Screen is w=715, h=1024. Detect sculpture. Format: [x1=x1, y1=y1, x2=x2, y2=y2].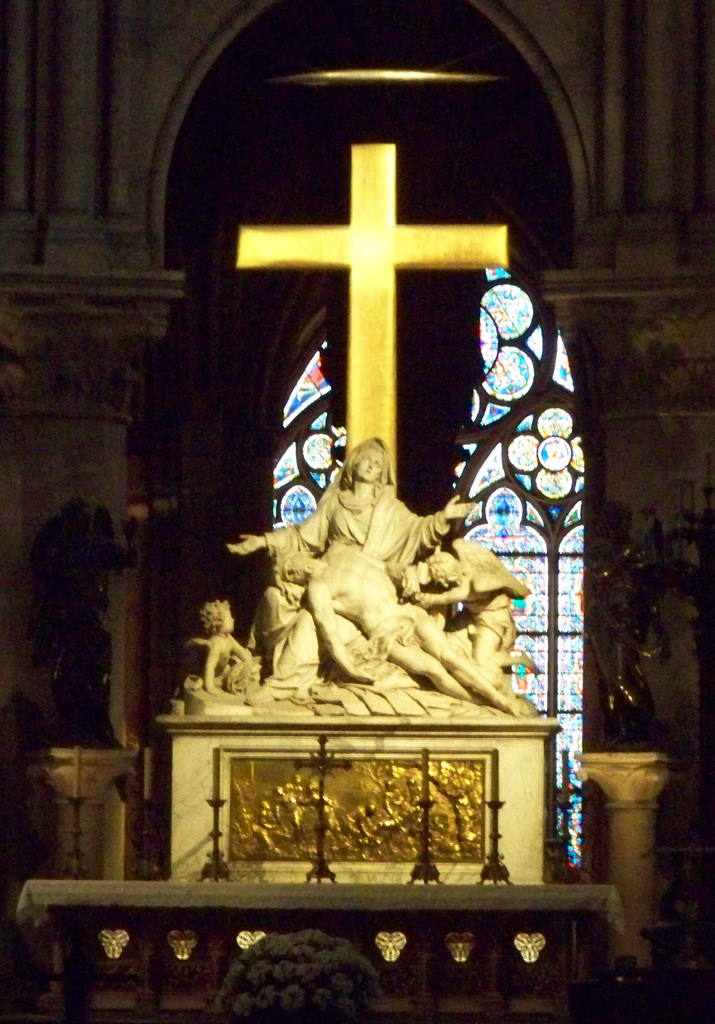
[x1=578, y1=495, x2=664, y2=737].
